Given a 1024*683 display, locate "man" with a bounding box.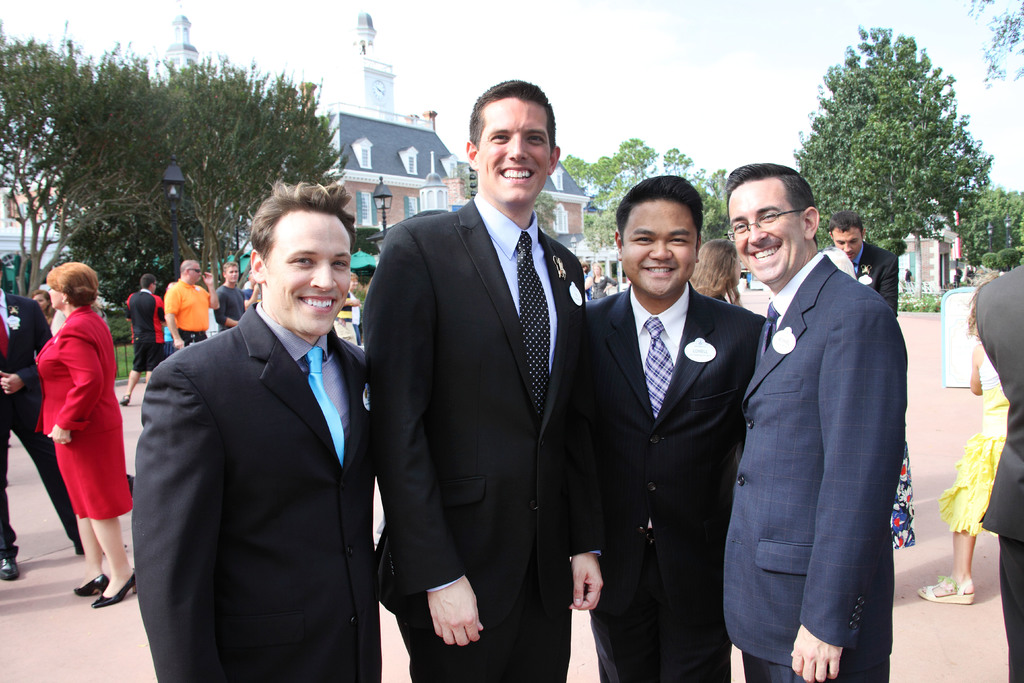
Located: <region>976, 262, 1023, 682</region>.
